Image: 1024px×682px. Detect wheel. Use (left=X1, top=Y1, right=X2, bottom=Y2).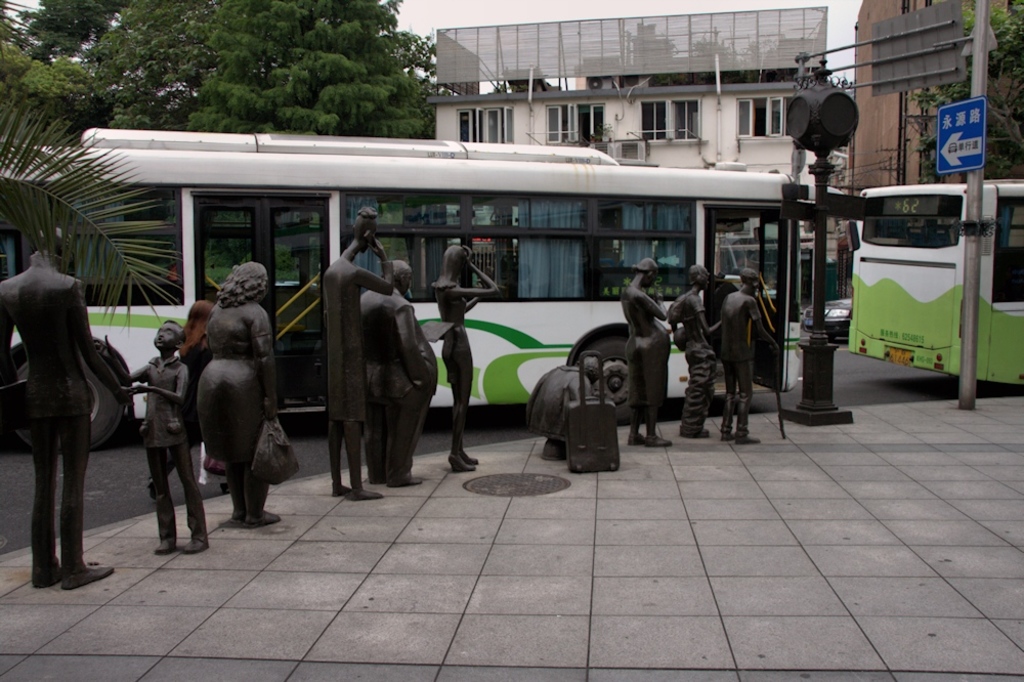
(left=573, top=335, right=634, bottom=424).
